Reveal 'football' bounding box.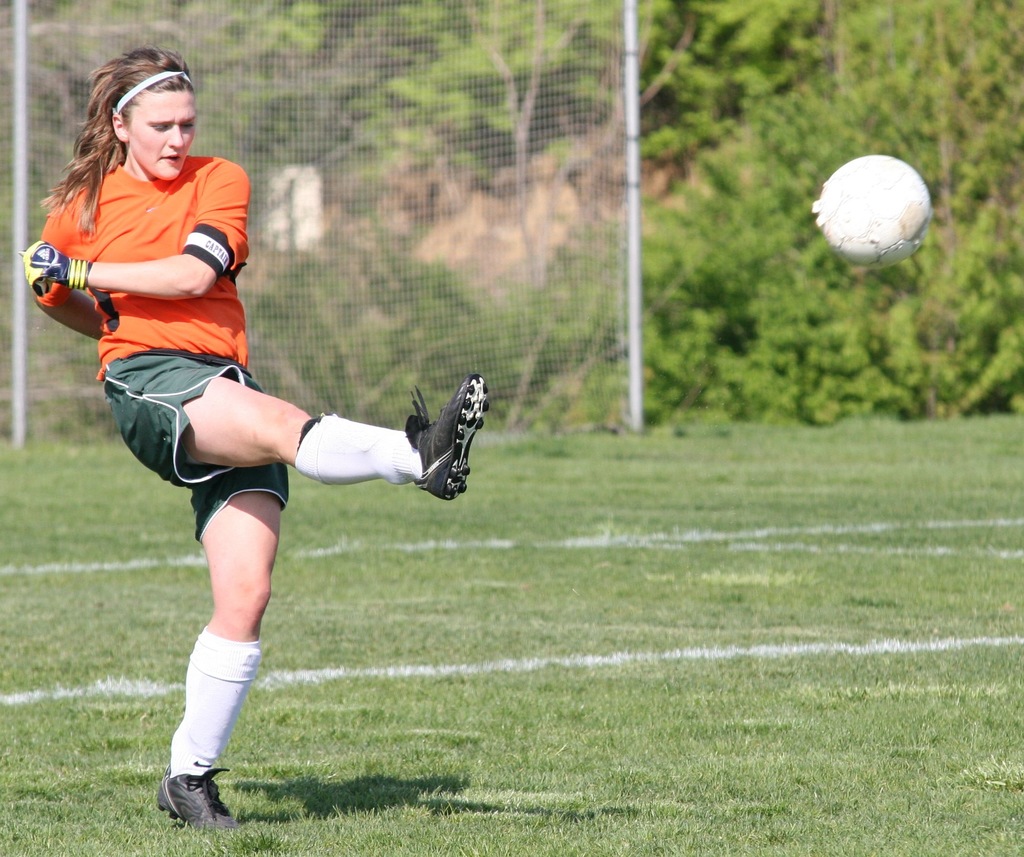
Revealed: (x1=813, y1=154, x2=935, y2=269).
